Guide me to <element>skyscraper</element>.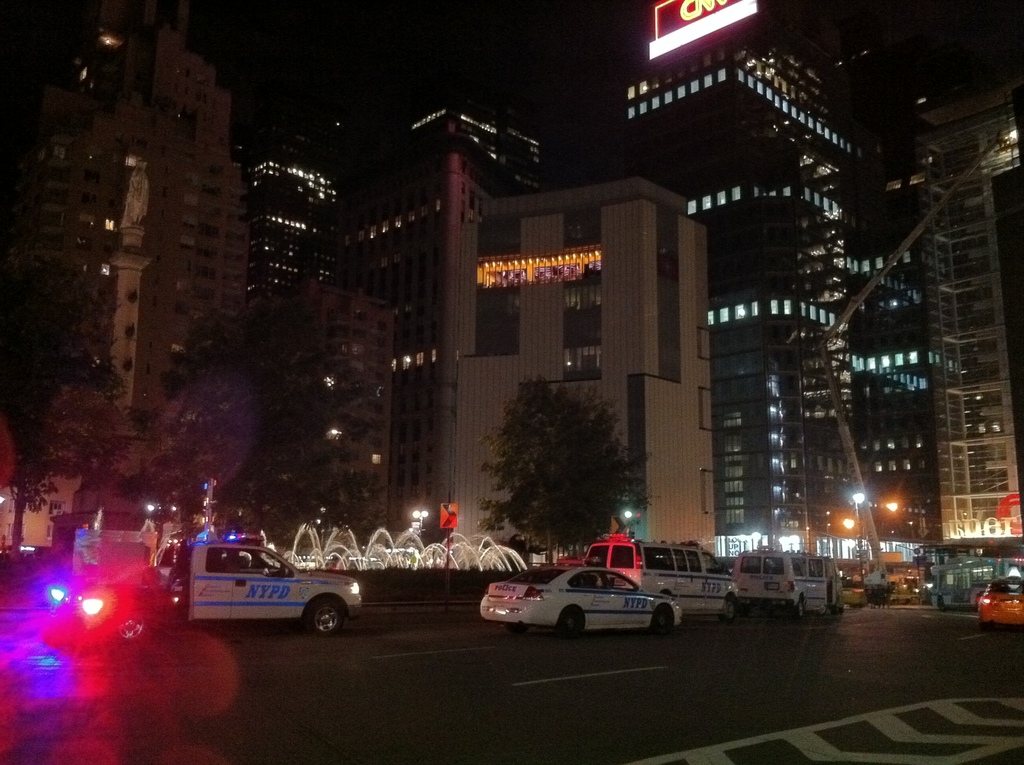
Guidance: (913, 135, 1021, 608).
